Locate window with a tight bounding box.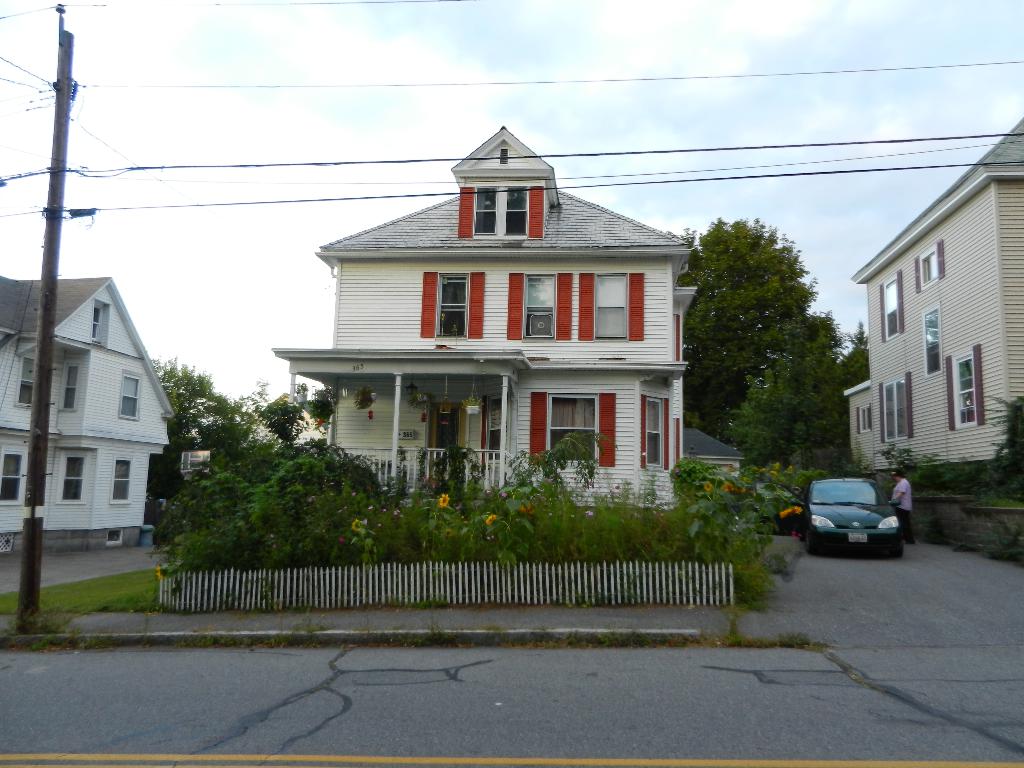
bbox=[438, 280, 472, 338].
